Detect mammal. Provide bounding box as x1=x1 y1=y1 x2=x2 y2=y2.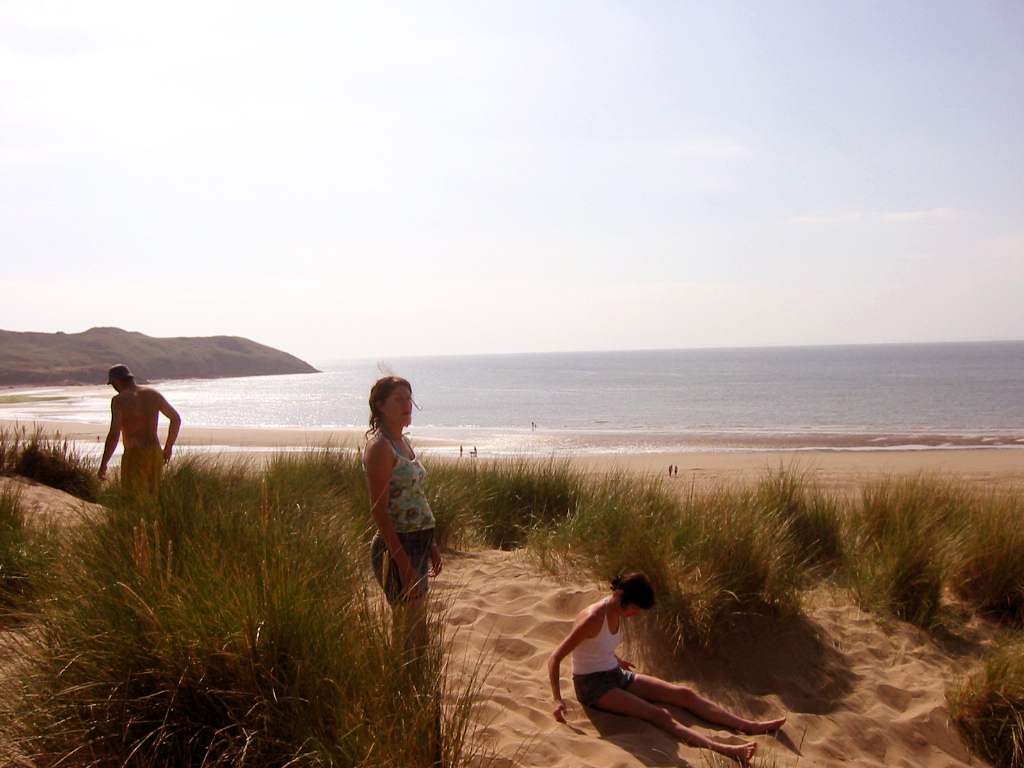
x1=350 y1=382 x2=438 y2=614.
